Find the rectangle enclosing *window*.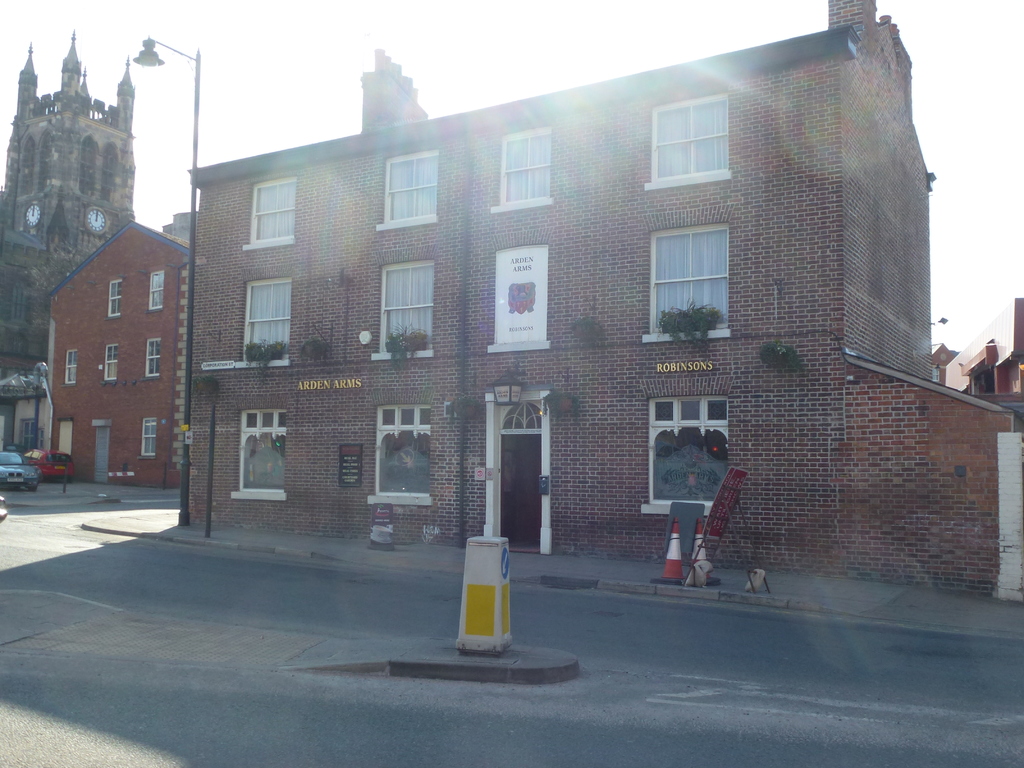
left=372, top=259, right=435, bottom=358.
